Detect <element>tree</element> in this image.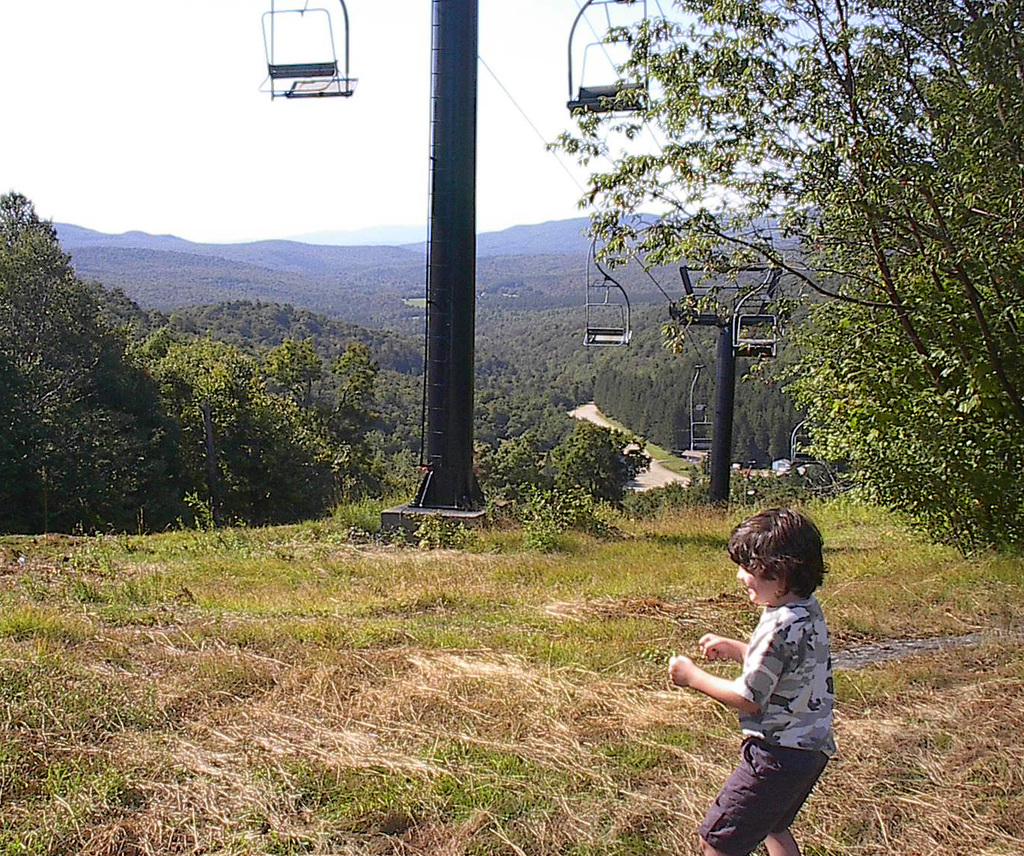
Detection: rect(532, 24, 987, 567).
